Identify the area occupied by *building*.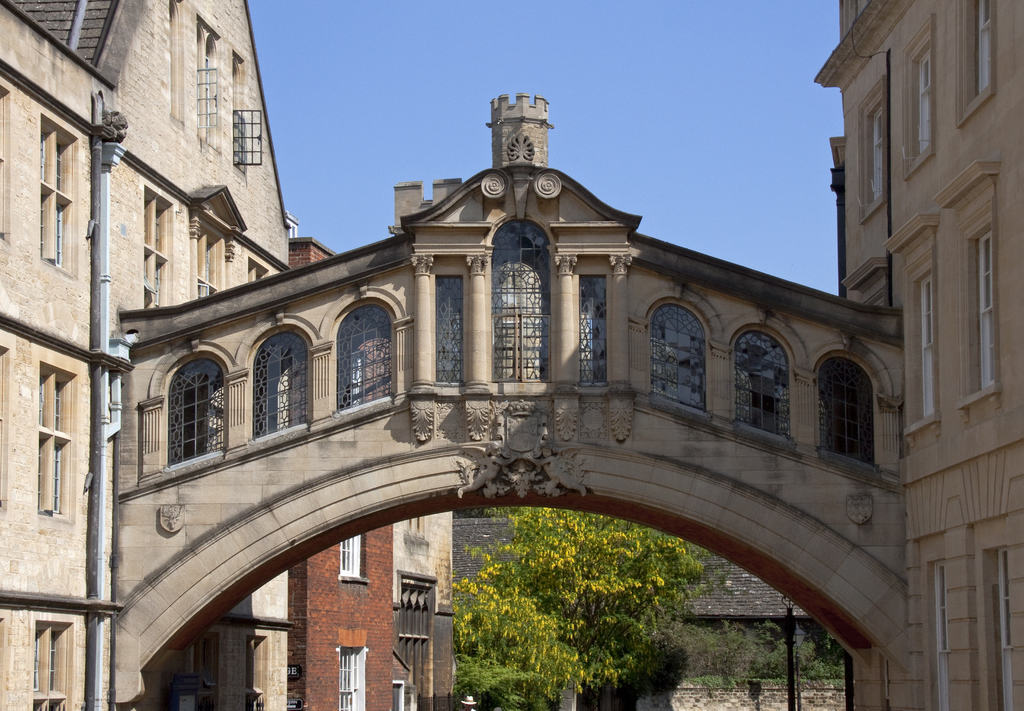
Area: 0:0:294:710.
